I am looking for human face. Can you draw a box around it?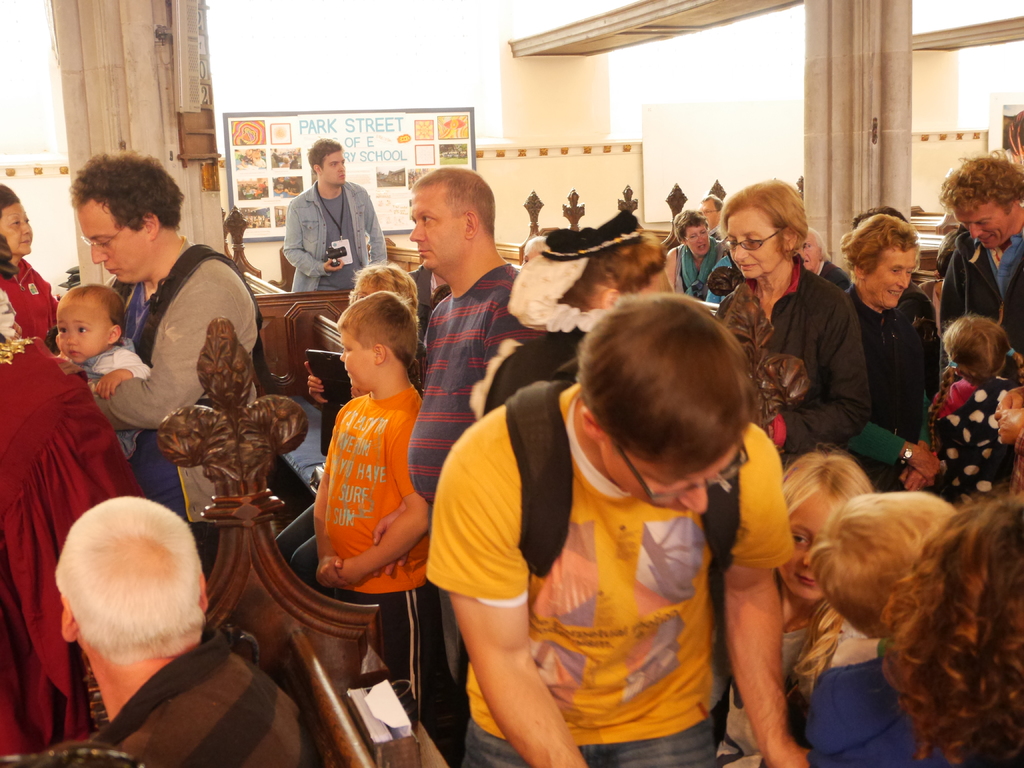
Sure, the bounding box is bbox=[0, 201, 33, 254].
